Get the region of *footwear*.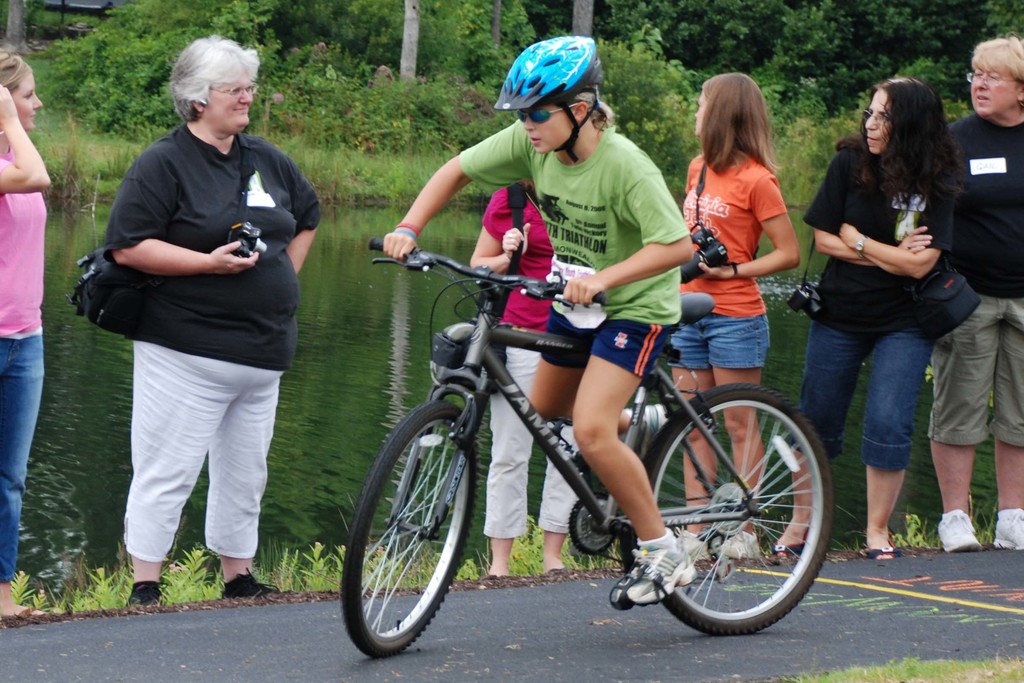
box=[675, 524, 705, 559].
